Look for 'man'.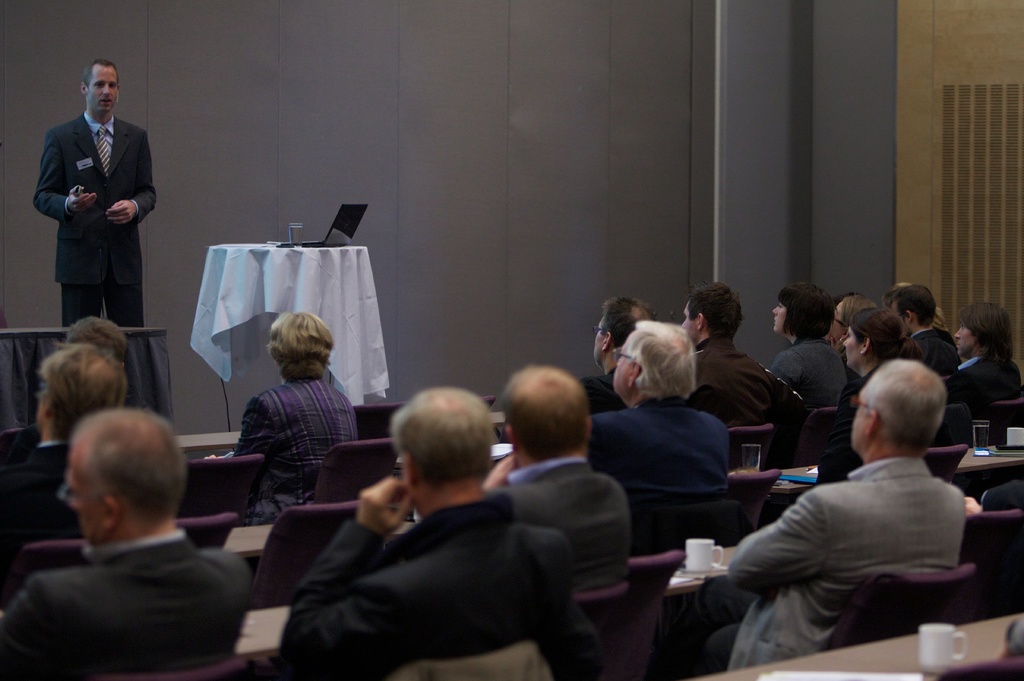
Found: 582,323,735,500.
